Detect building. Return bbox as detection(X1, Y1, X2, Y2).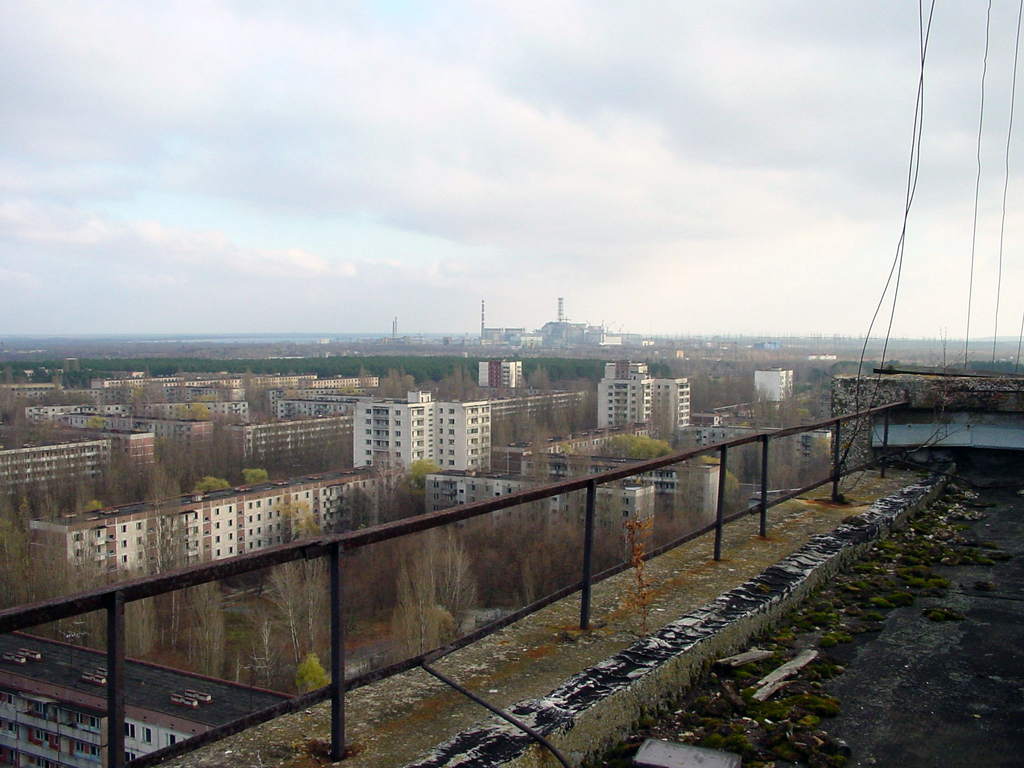
detection(481, 359, 522, 389).
